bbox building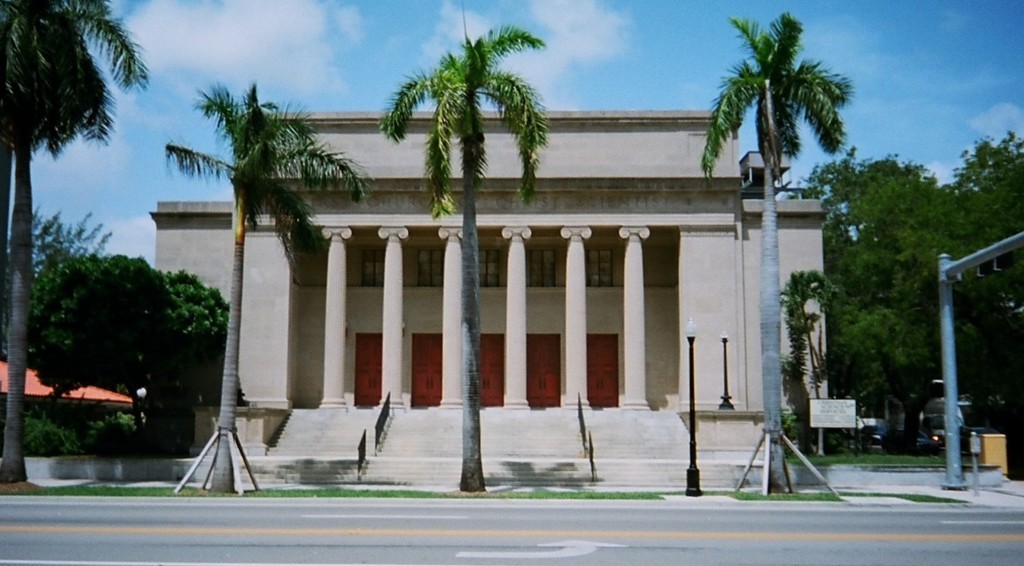
0, 357, 139, 408
